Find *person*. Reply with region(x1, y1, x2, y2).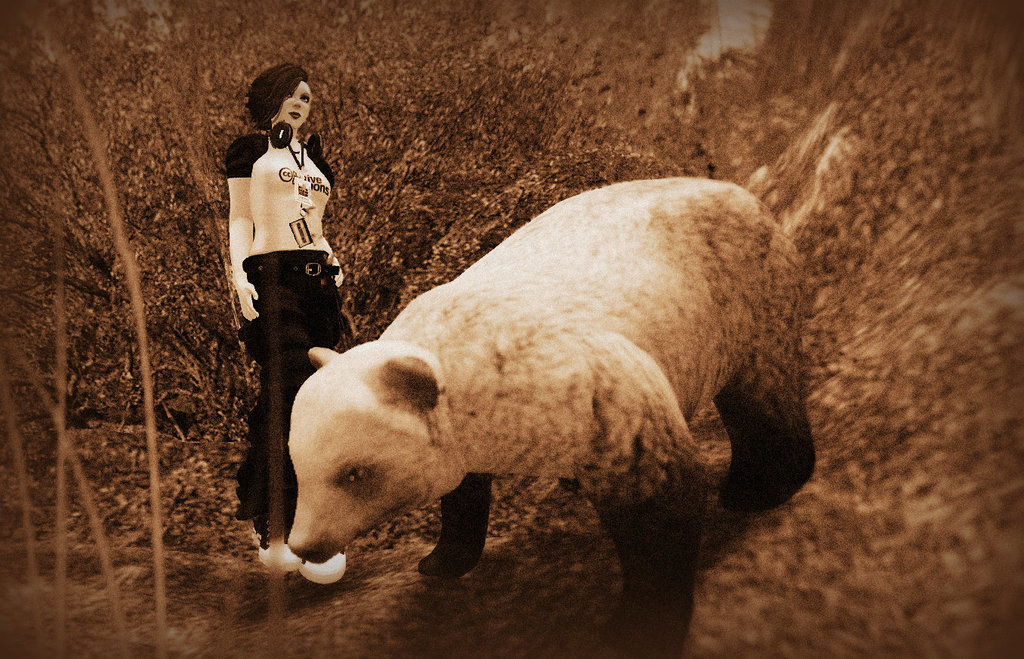
region(223, 65, 355, 585).
